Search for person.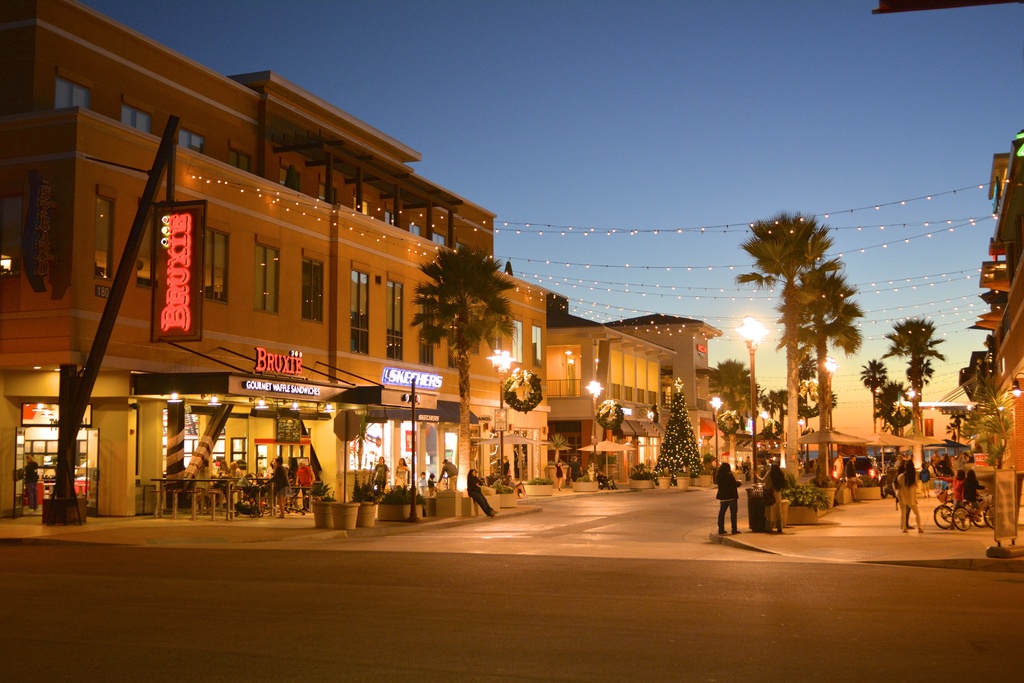
Found at detection(707, 457, 742, 534).
